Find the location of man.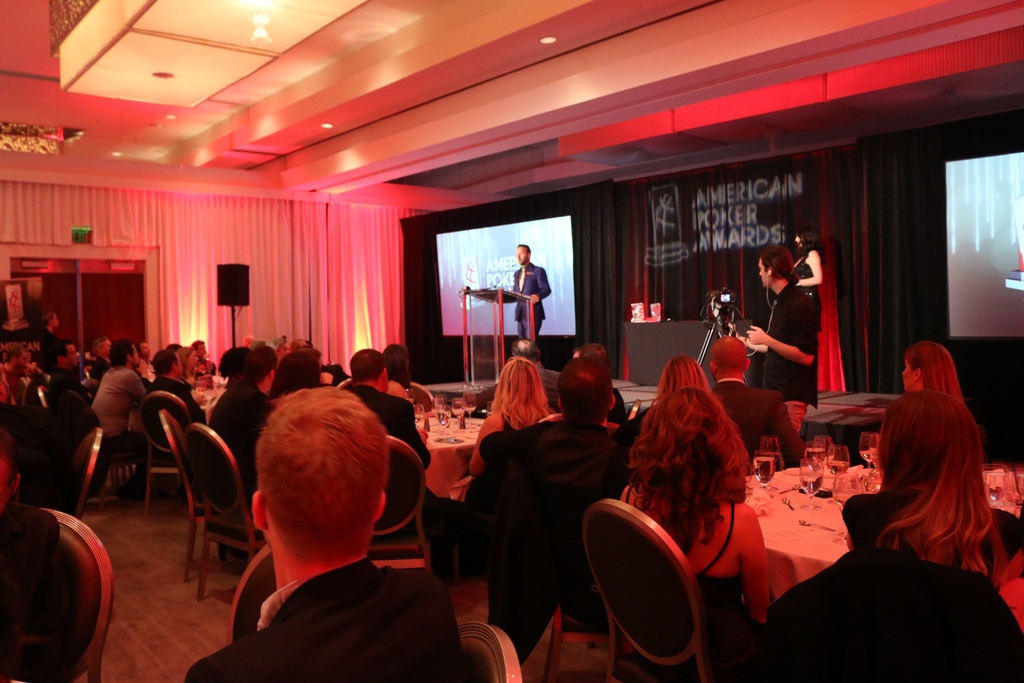
Location: BBox(501, 246, 551, 331).
